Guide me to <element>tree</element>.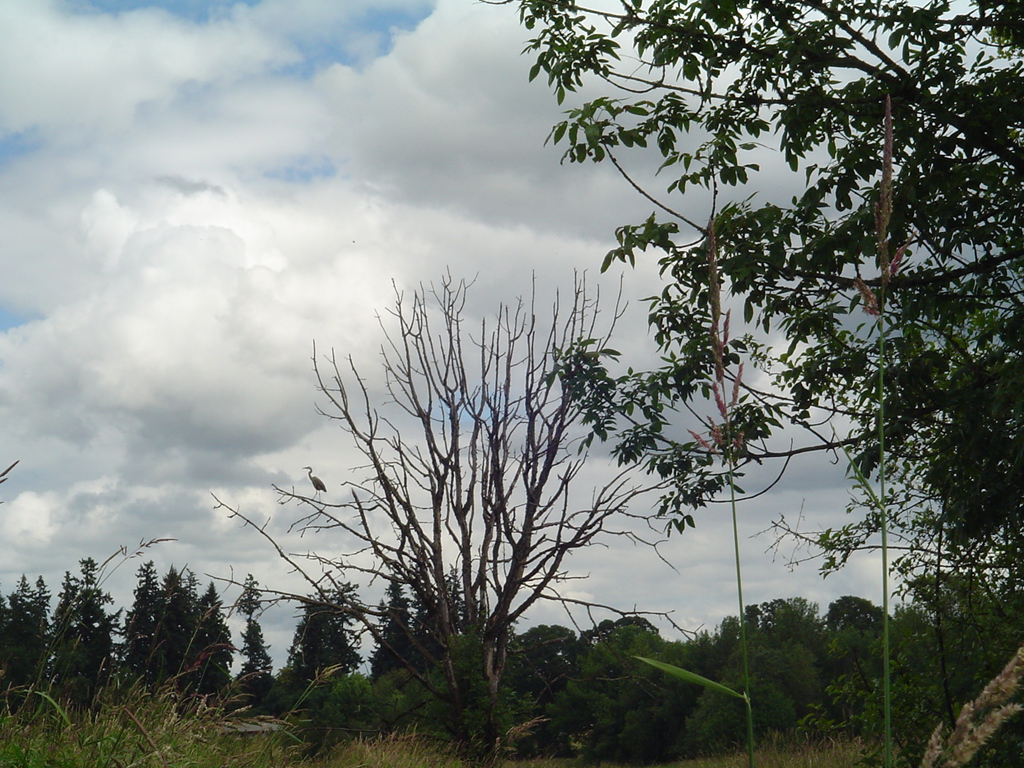
Guidance: bbox=(150, 566, 188, 691).
